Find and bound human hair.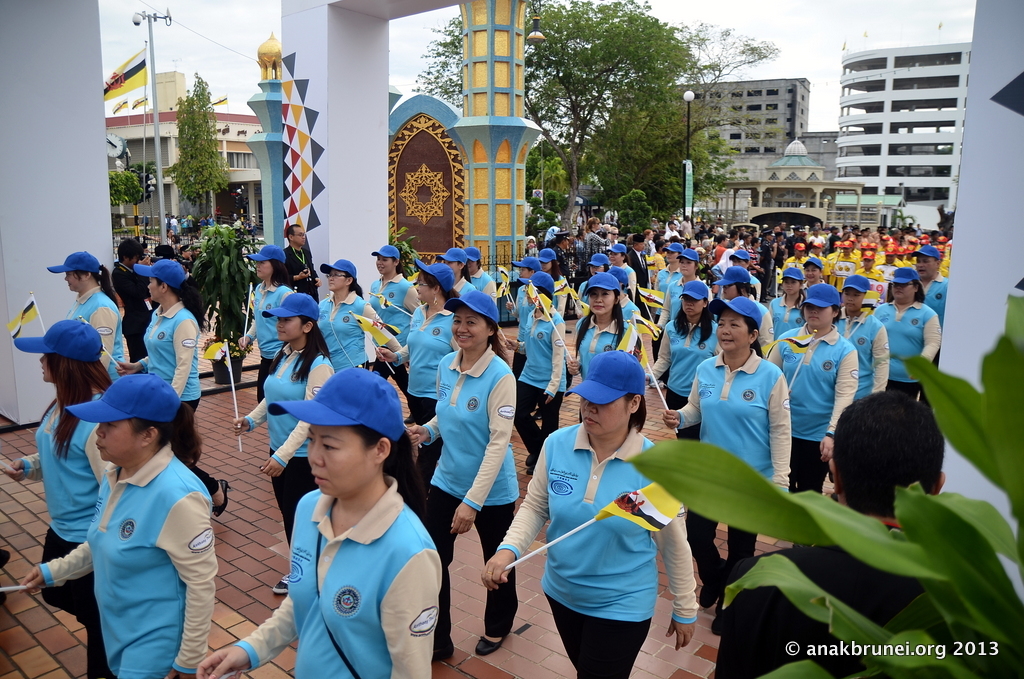
Bound: (386, 429, 429, 532).
